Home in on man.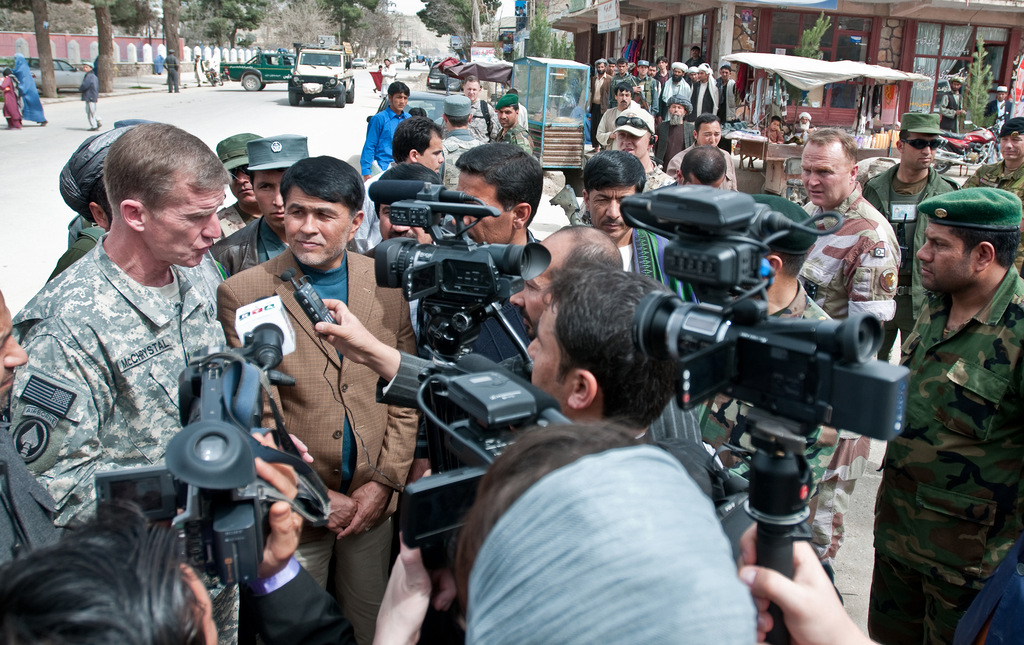
Homed in at 163:49:181:93.
